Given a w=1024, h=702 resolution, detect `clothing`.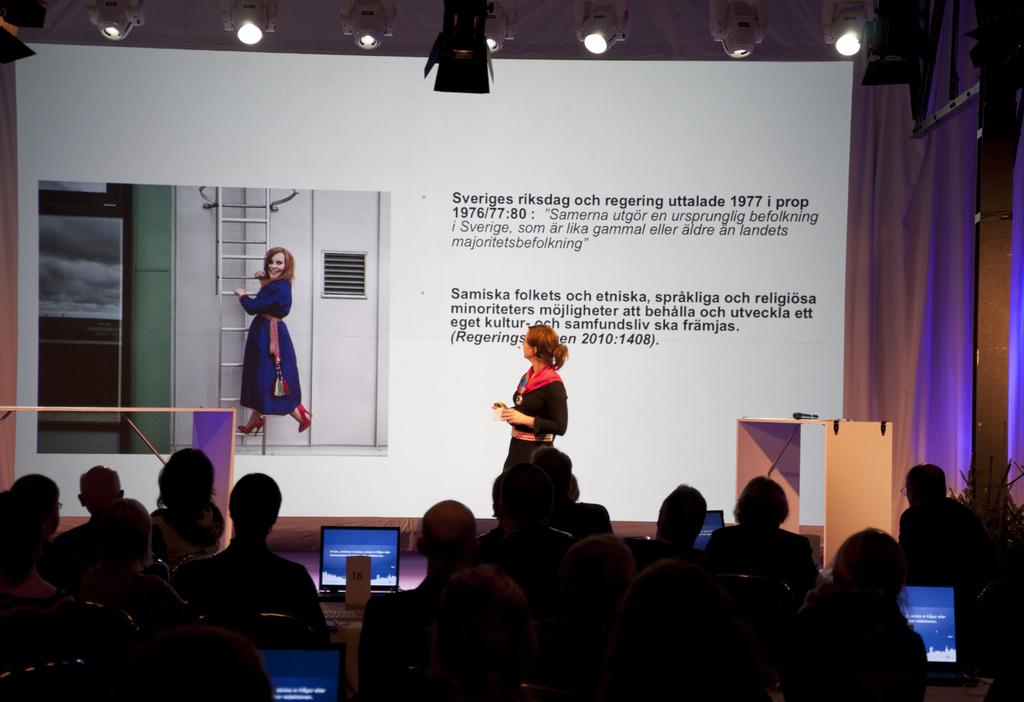
(227, 284, 308, 418).
